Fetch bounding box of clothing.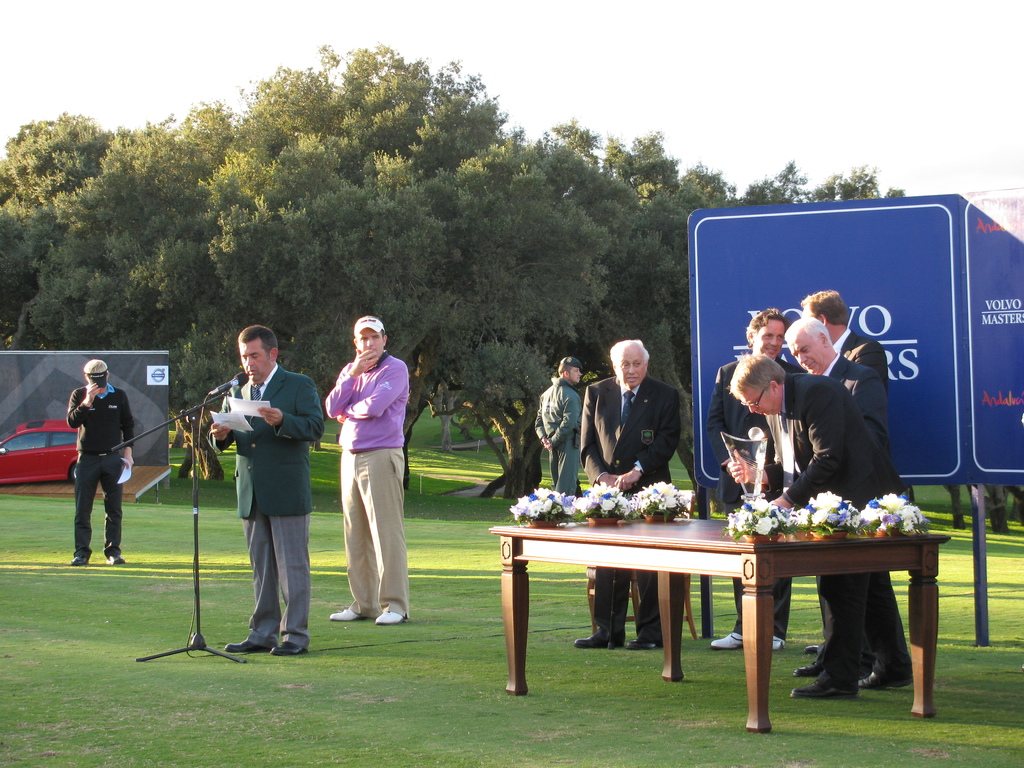
Bbox: [529, 380, 580, 495].
